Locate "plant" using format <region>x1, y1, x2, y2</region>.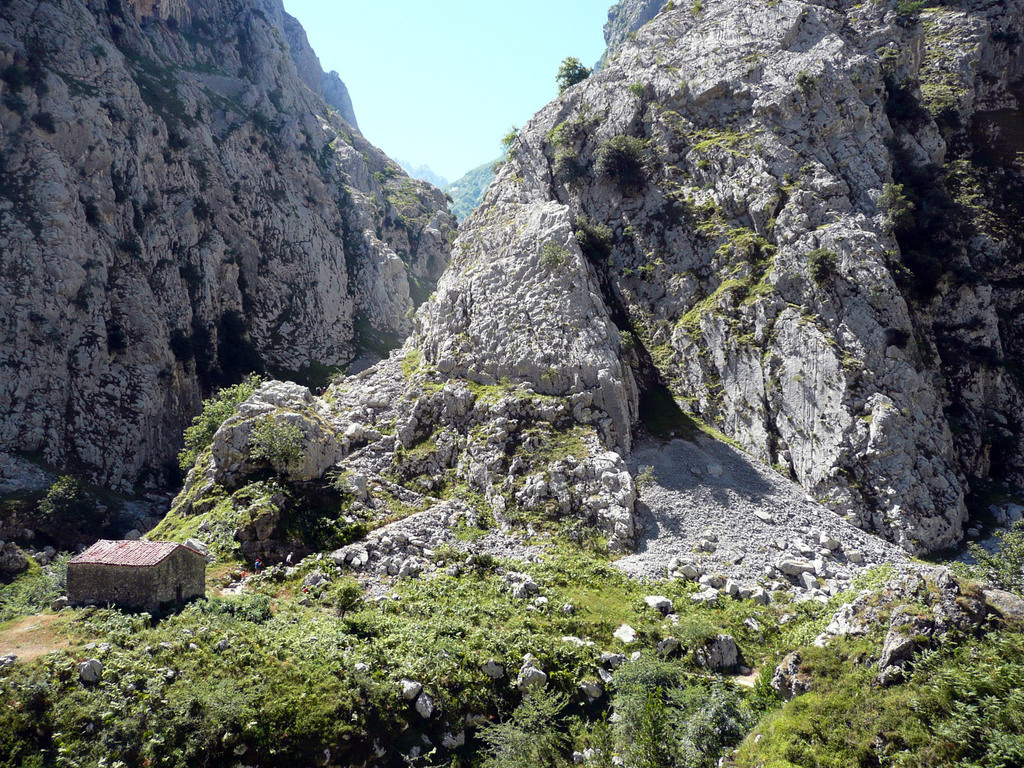
<region>540, 366, 561, 383</region>.
